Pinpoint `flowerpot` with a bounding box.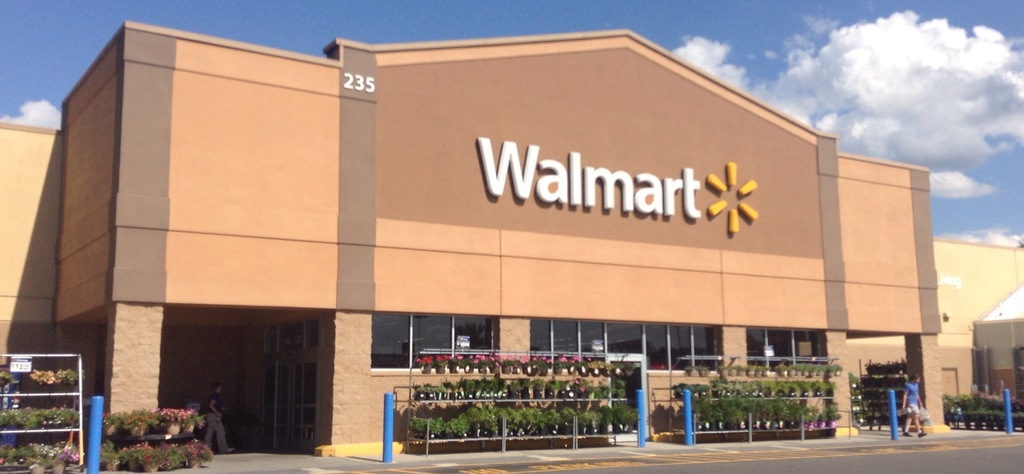
126 421 145 439.
